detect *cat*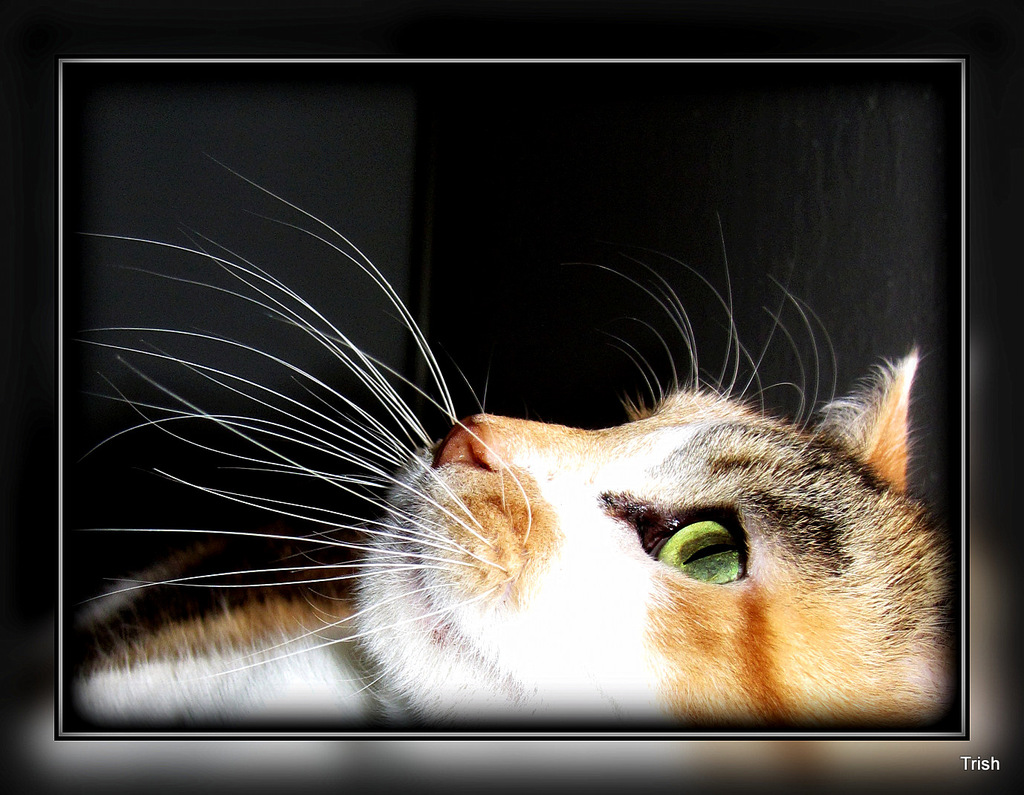
(67, 152, 956, 729)
